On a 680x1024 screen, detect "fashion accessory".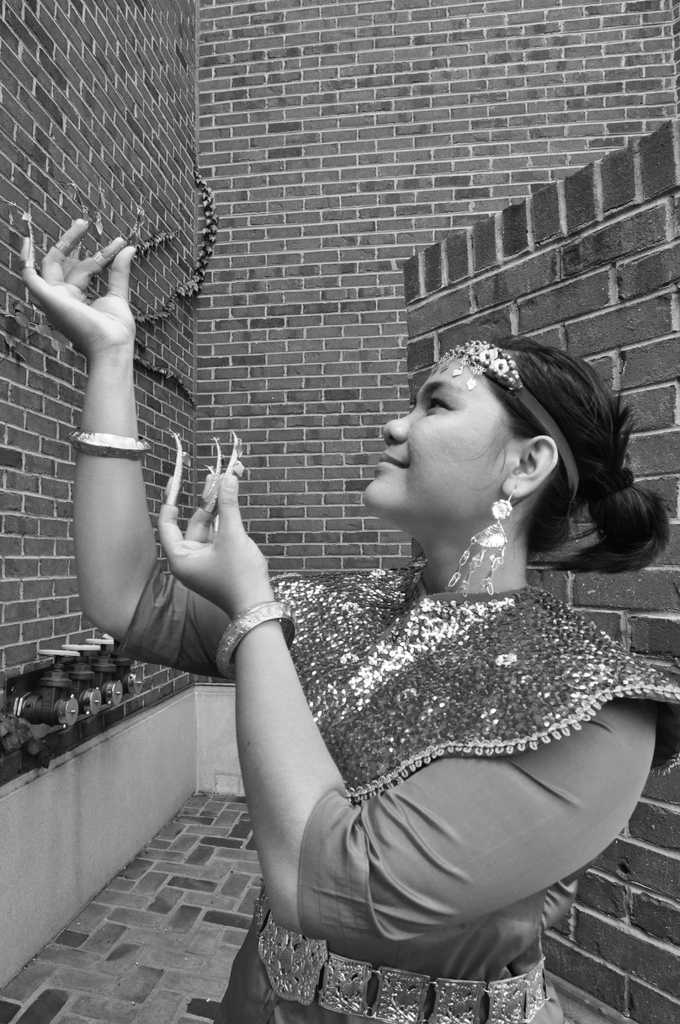
bbox=[211, 600, 298, 682].
